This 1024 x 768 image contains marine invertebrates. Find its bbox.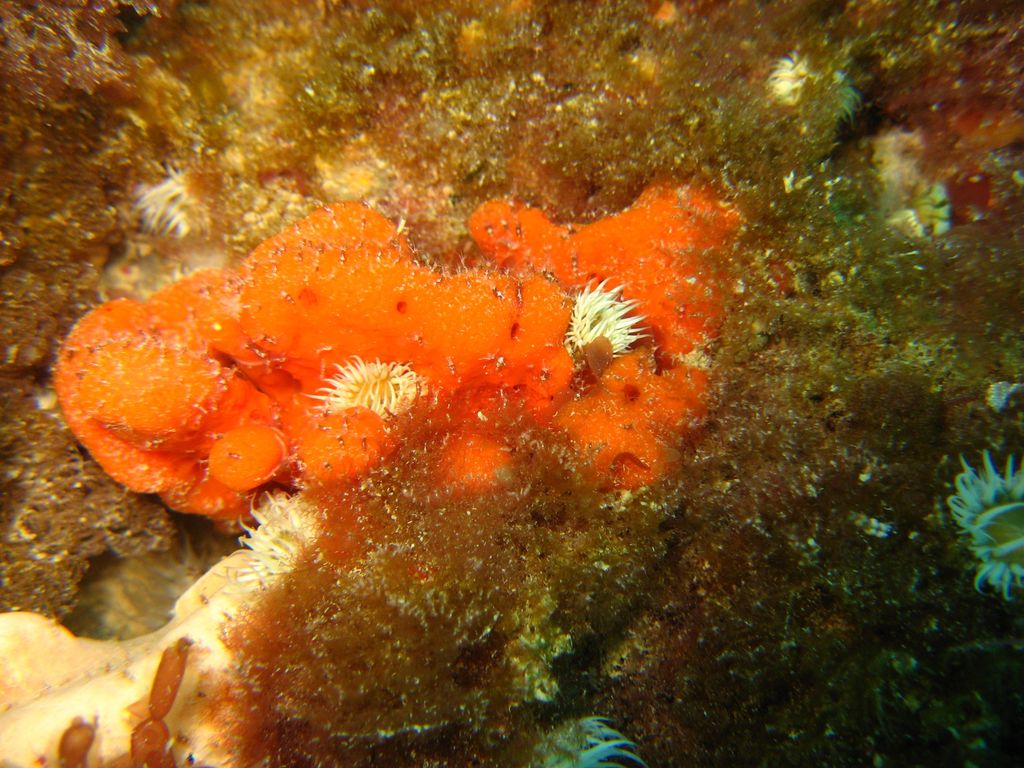
bbox=(778, 40, 874, 125).
